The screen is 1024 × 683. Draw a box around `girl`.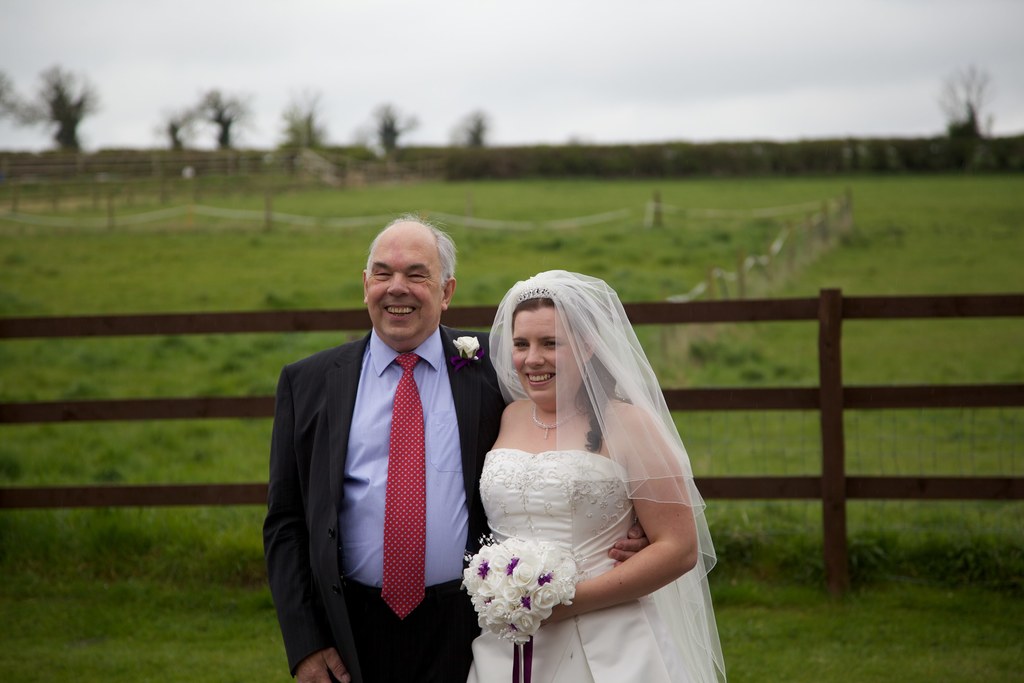
x1=456, y1=271, x2=714, y2=682.
